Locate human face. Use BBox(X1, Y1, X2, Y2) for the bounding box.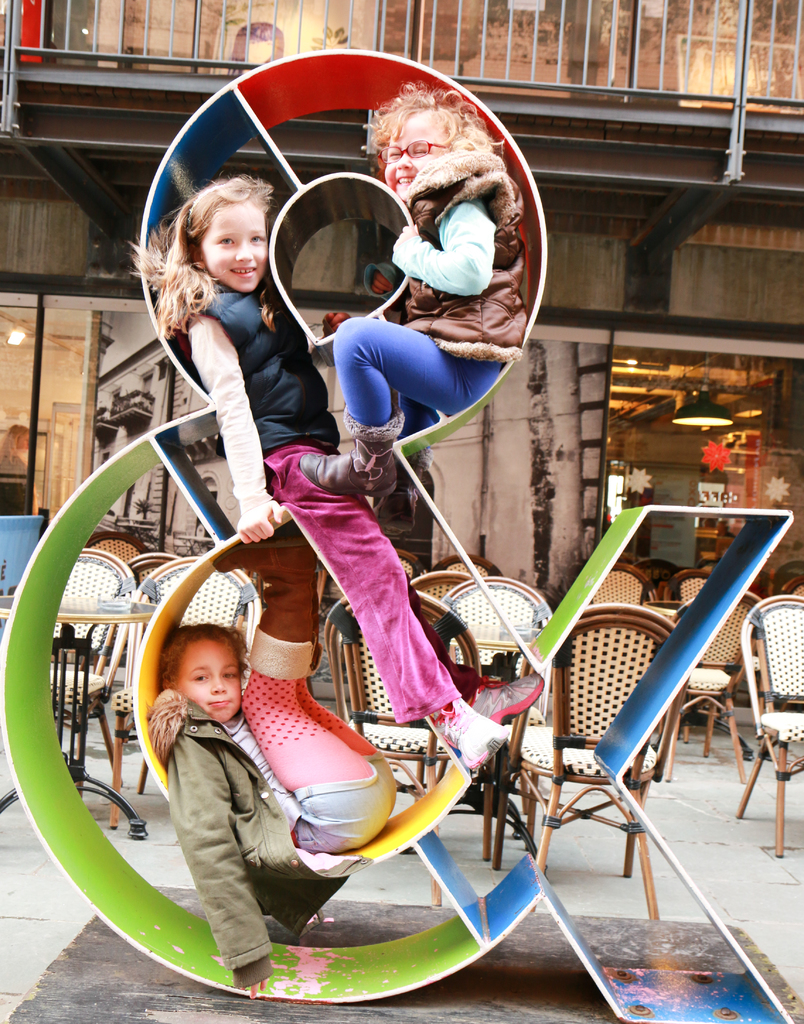
BBox(198, 205, 266, 287).
